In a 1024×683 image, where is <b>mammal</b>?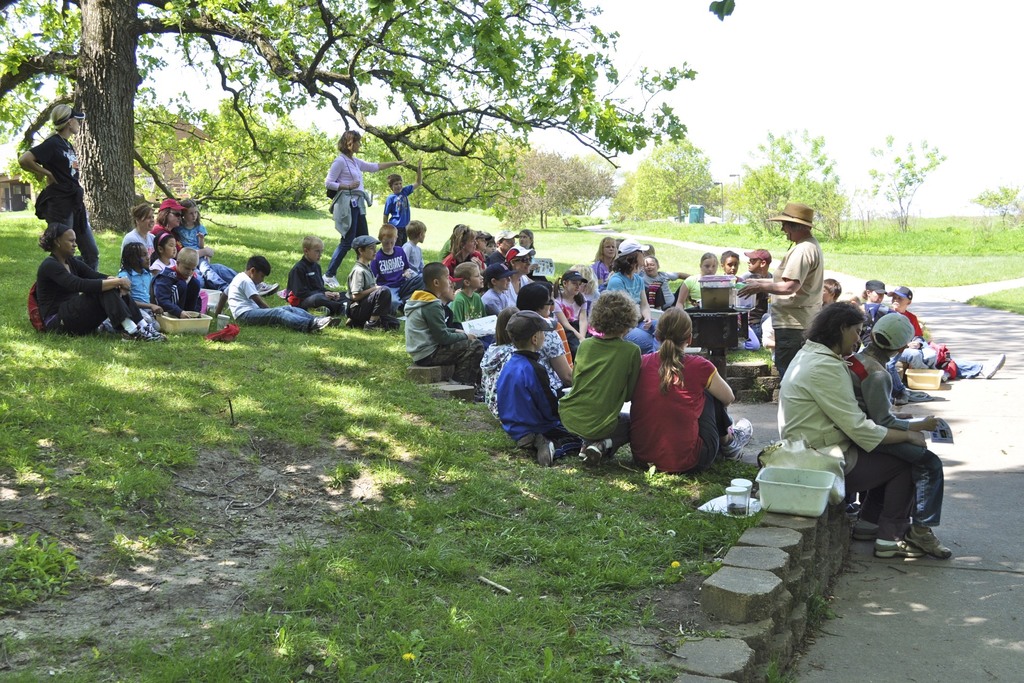
detection(394, 257, 488, 386).
